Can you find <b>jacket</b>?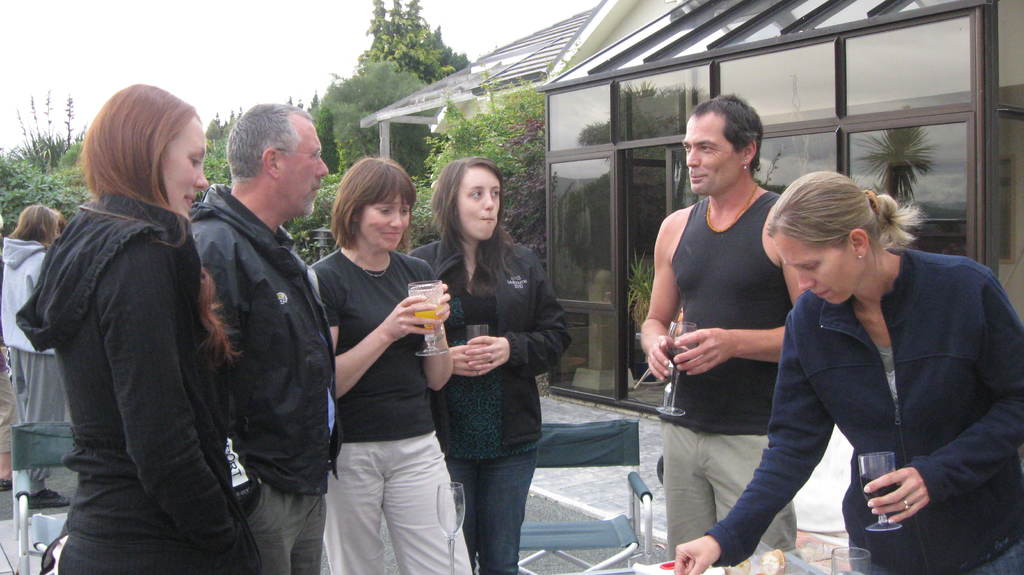
Yes, bounding box: crop(412, 237, 576, 454).
